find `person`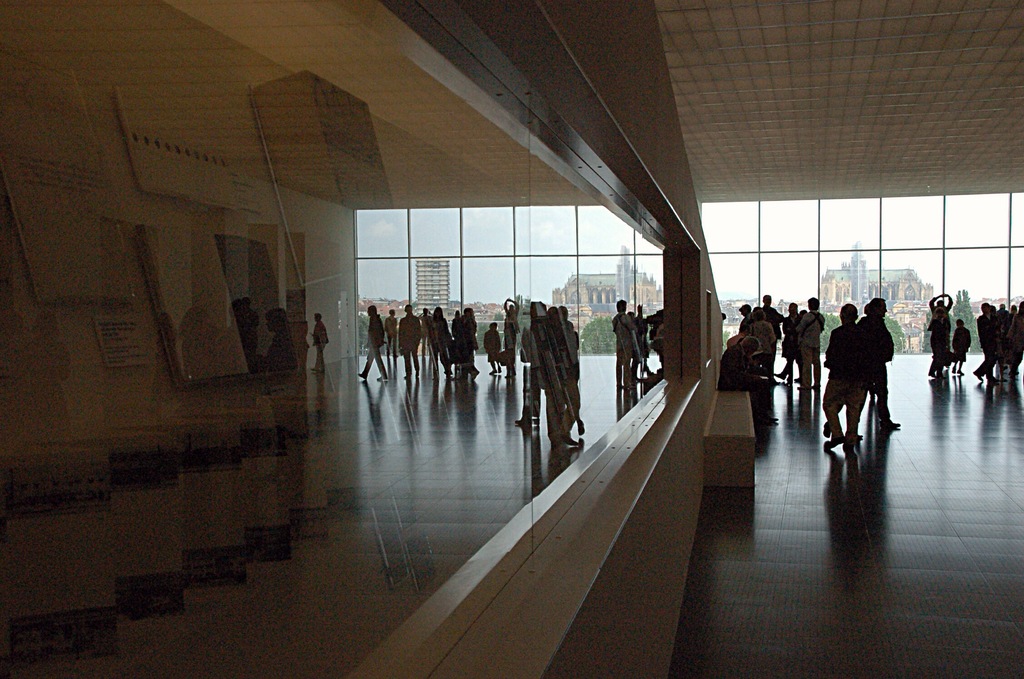
[x1=830, y1=303, x2=855, y2=433]
